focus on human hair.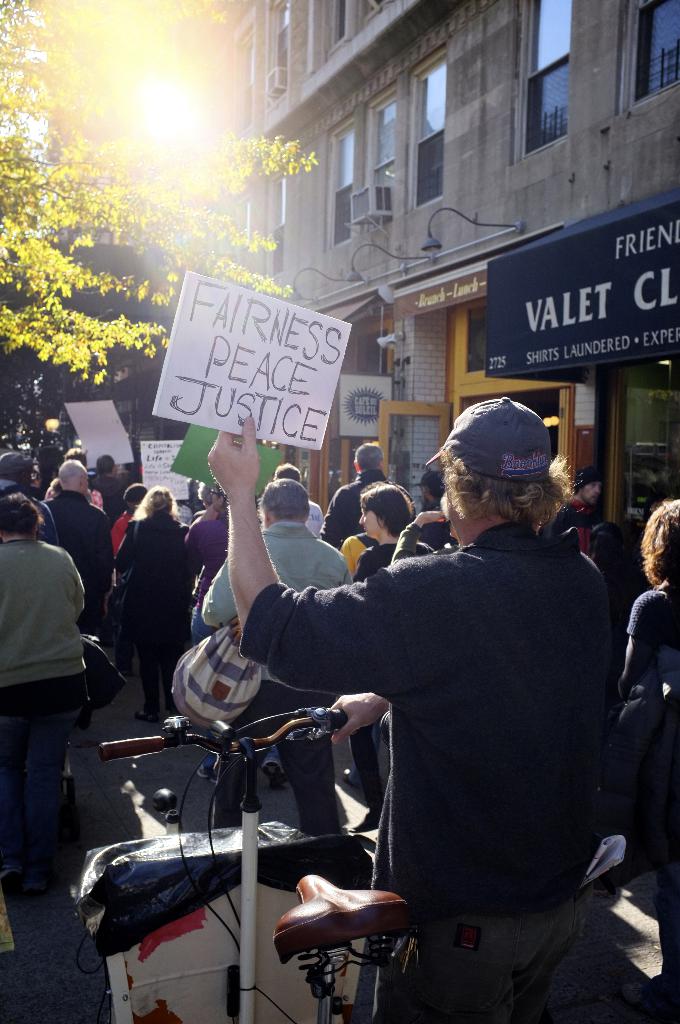
Focused at 94:455:115:476.
